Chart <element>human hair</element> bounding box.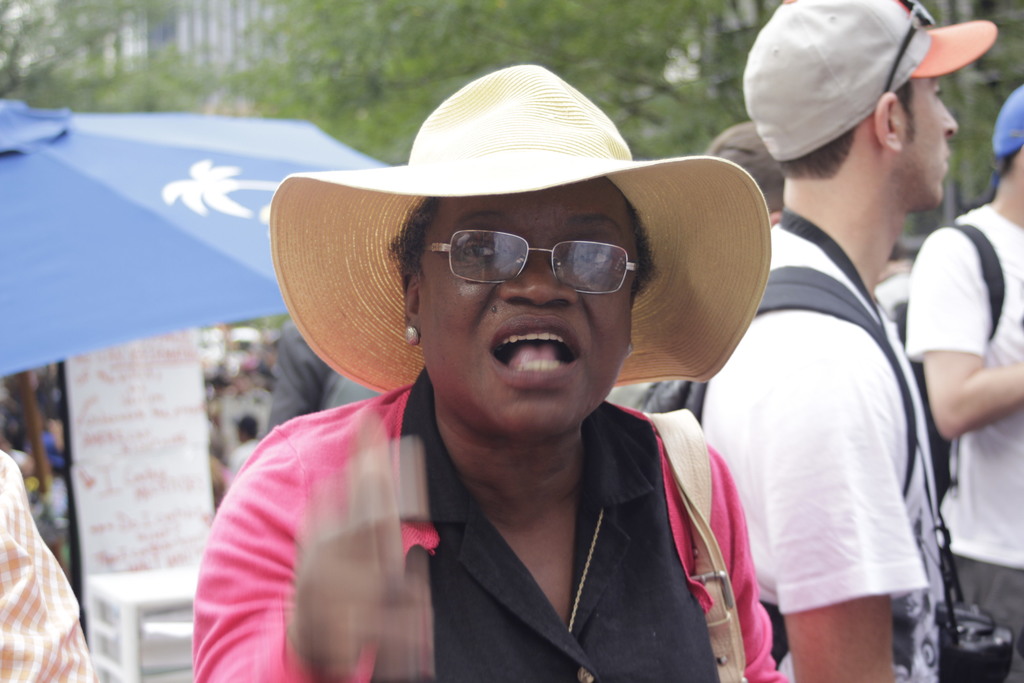
Charted: [771,120,856,185].
